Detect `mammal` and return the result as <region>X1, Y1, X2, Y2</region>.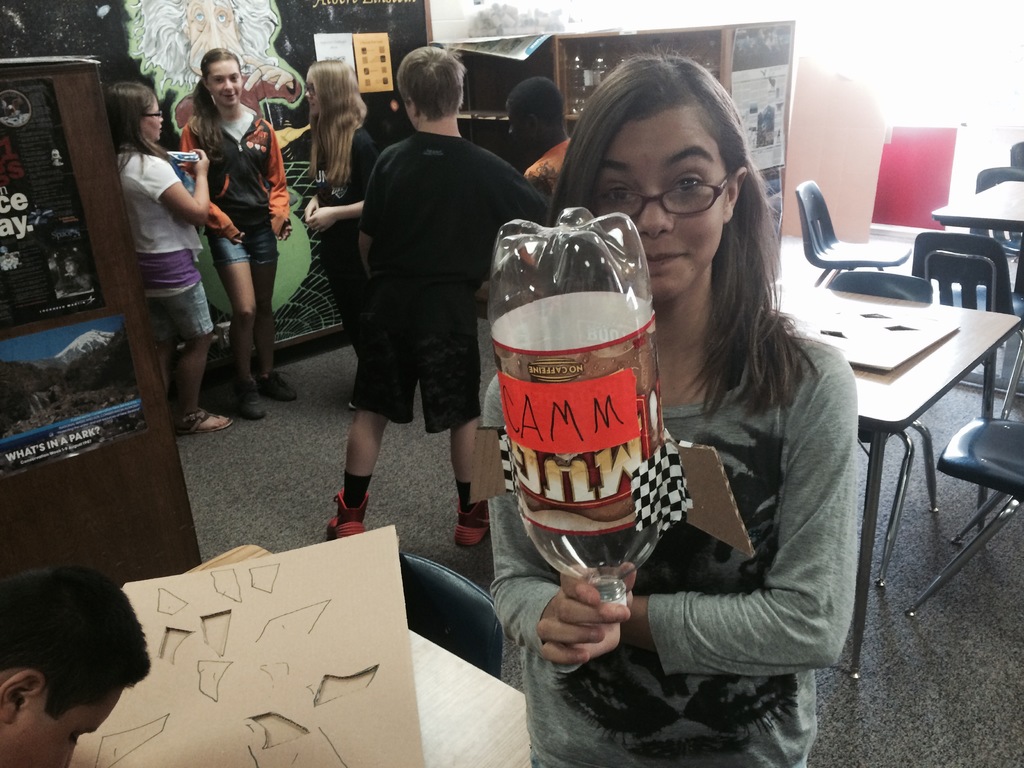
<region>0, 565, 179, 757</region>.
